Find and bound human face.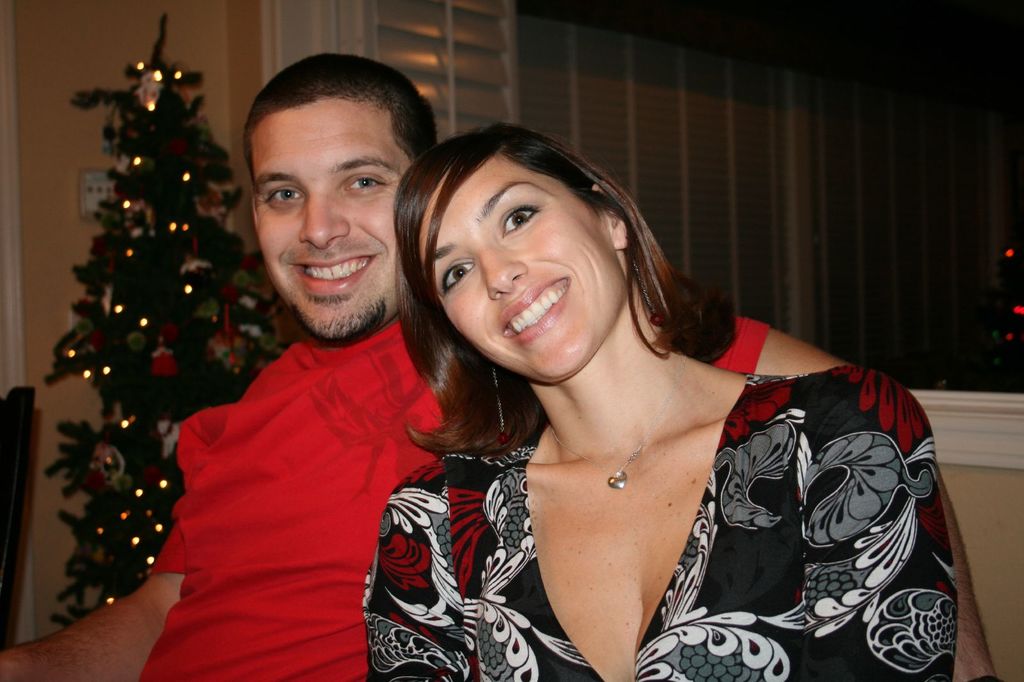
Bound: 419, 159, 625, 390.
